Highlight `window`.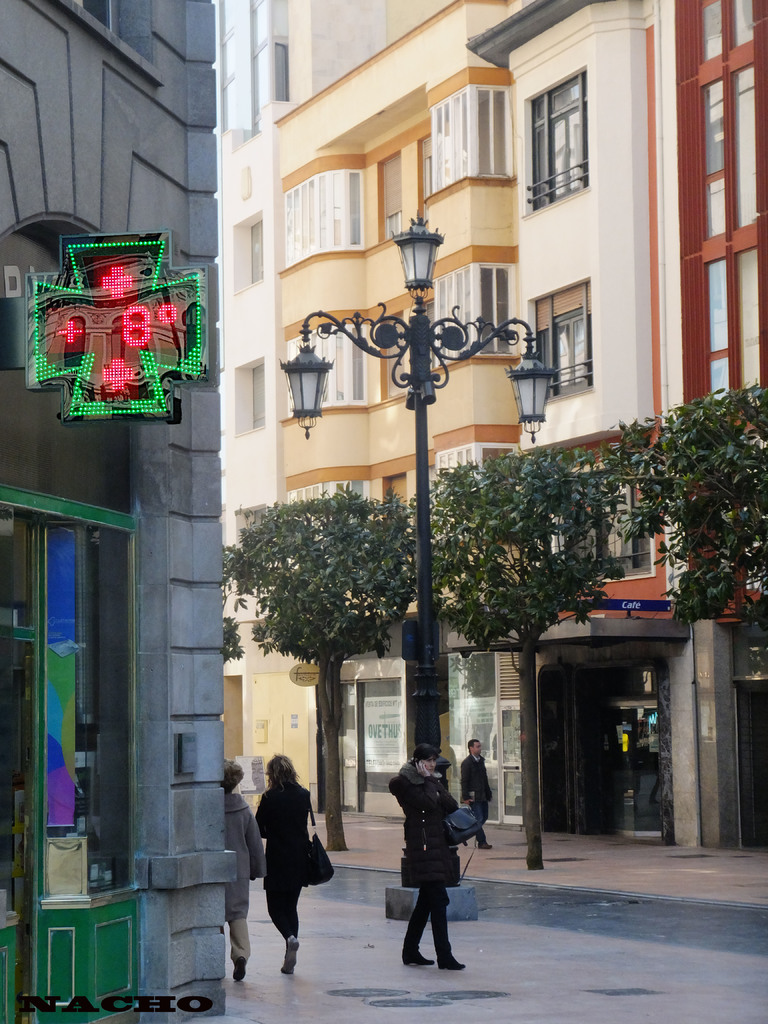
Highlighted region: [429,83,515,194].
